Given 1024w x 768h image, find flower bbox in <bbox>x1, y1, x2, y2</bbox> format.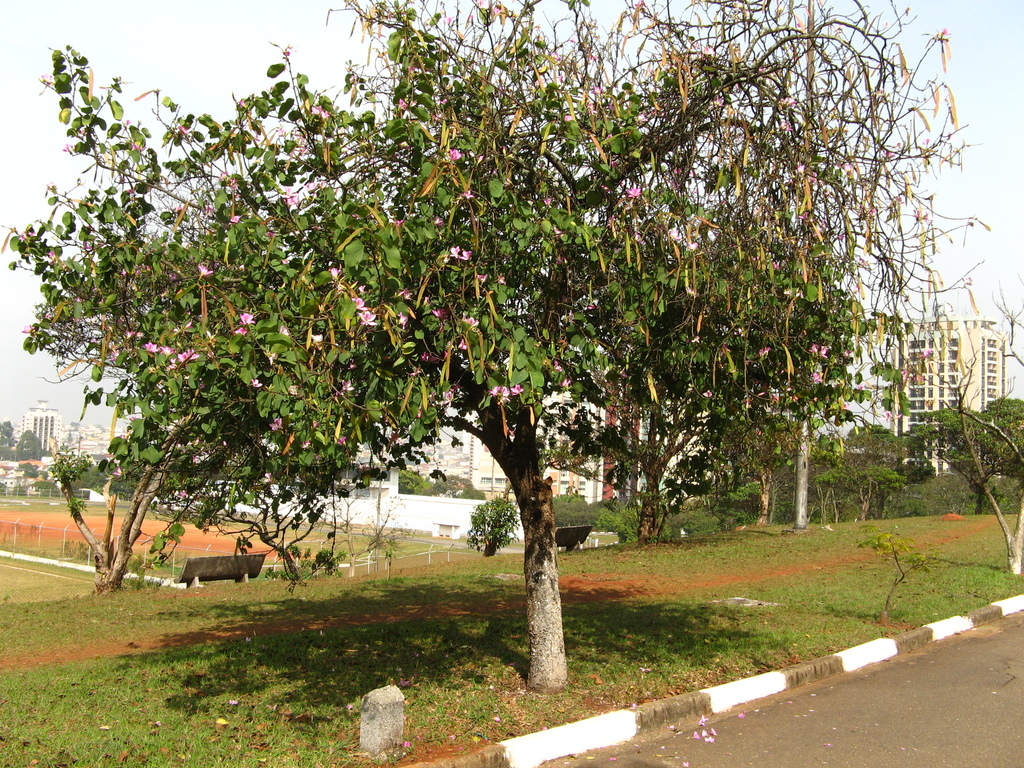
<bbox>40, 72, 55, 84</bbox>.
